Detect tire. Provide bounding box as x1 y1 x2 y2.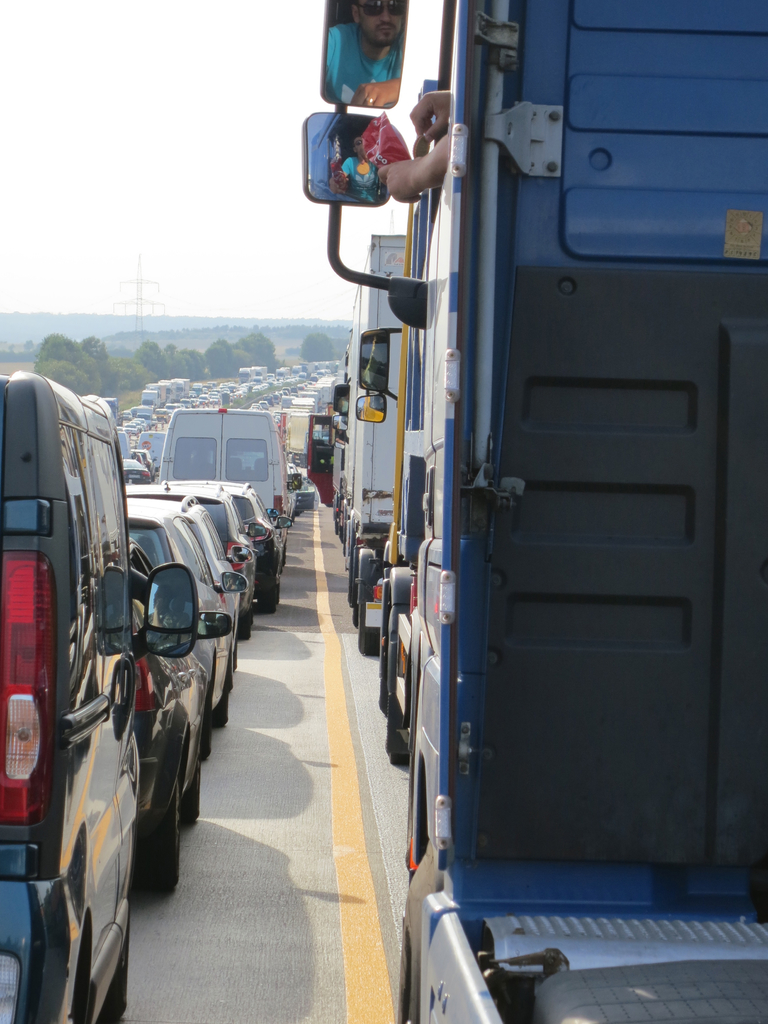
399 841 447 1023.
